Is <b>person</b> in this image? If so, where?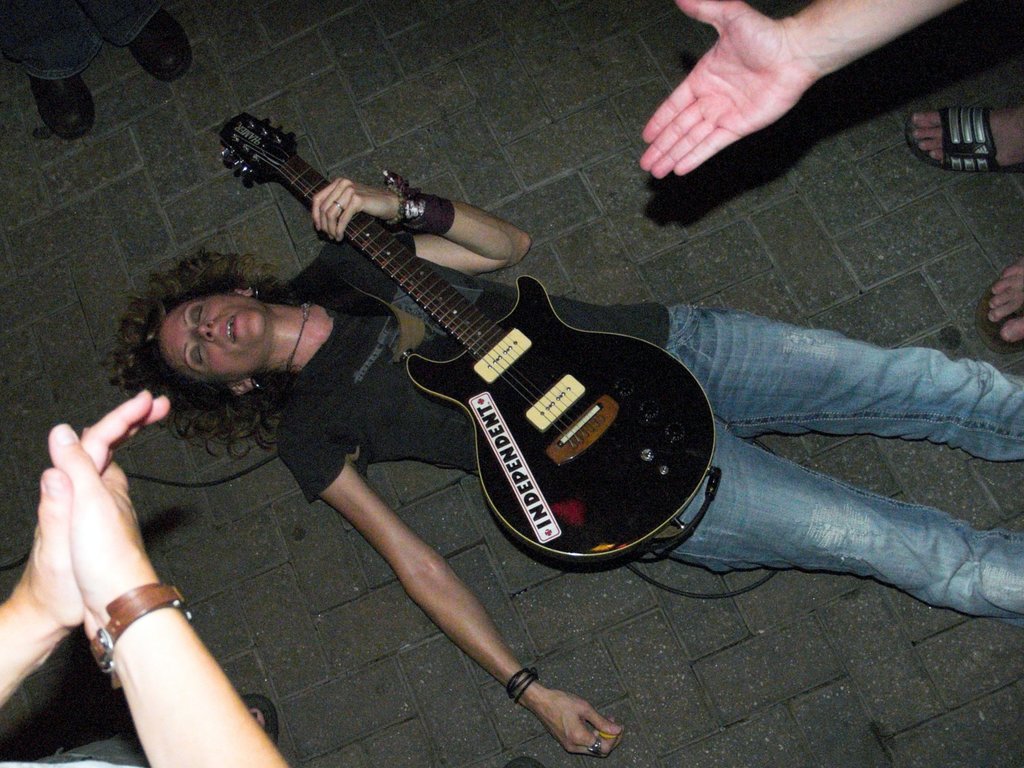
Yes, at locate(640, 0, 1023, 353).
